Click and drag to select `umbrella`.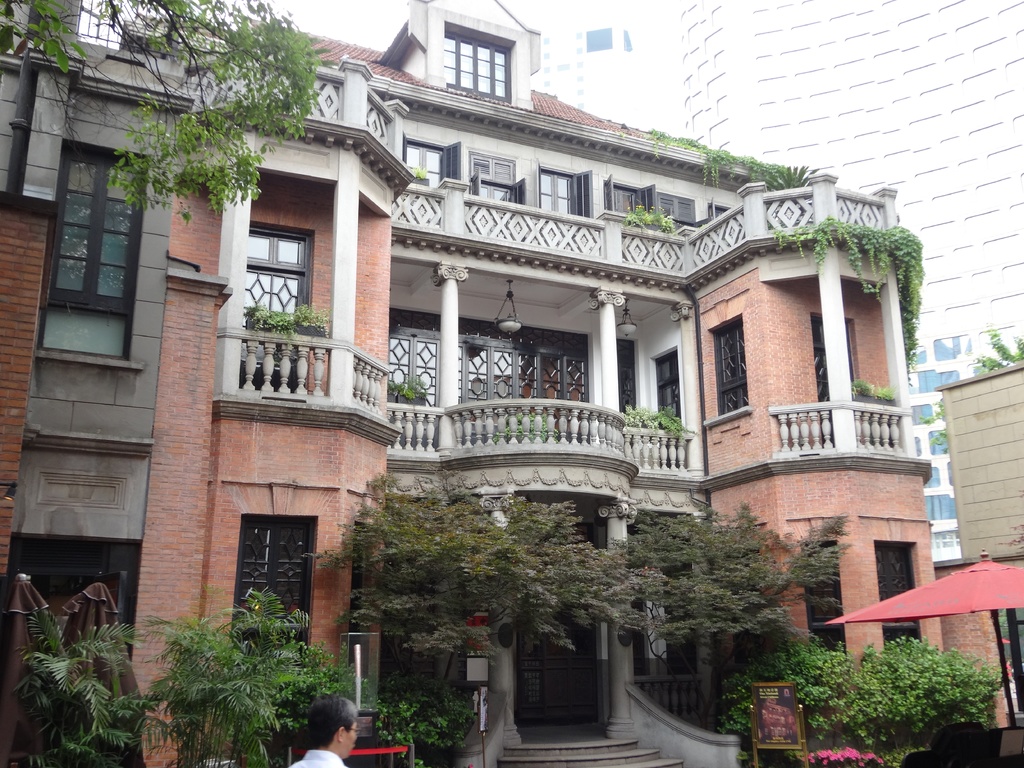
Selection: (0, 573, 54, 767).
